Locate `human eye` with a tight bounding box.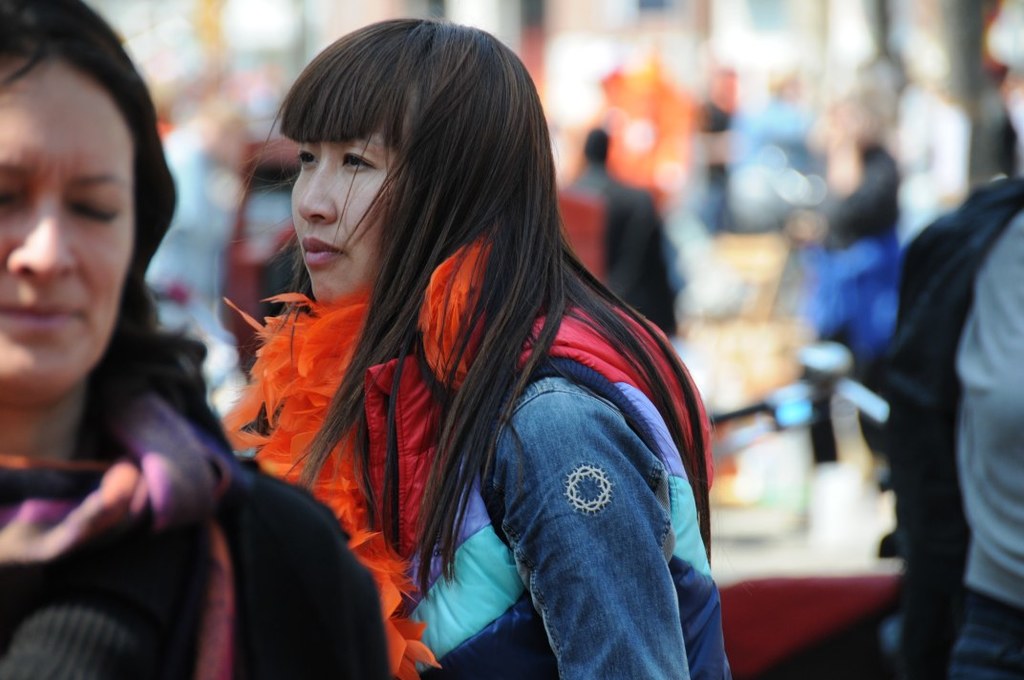
{"x1": 0, "y1": 175, "x2": 24, "y2": 212}.
